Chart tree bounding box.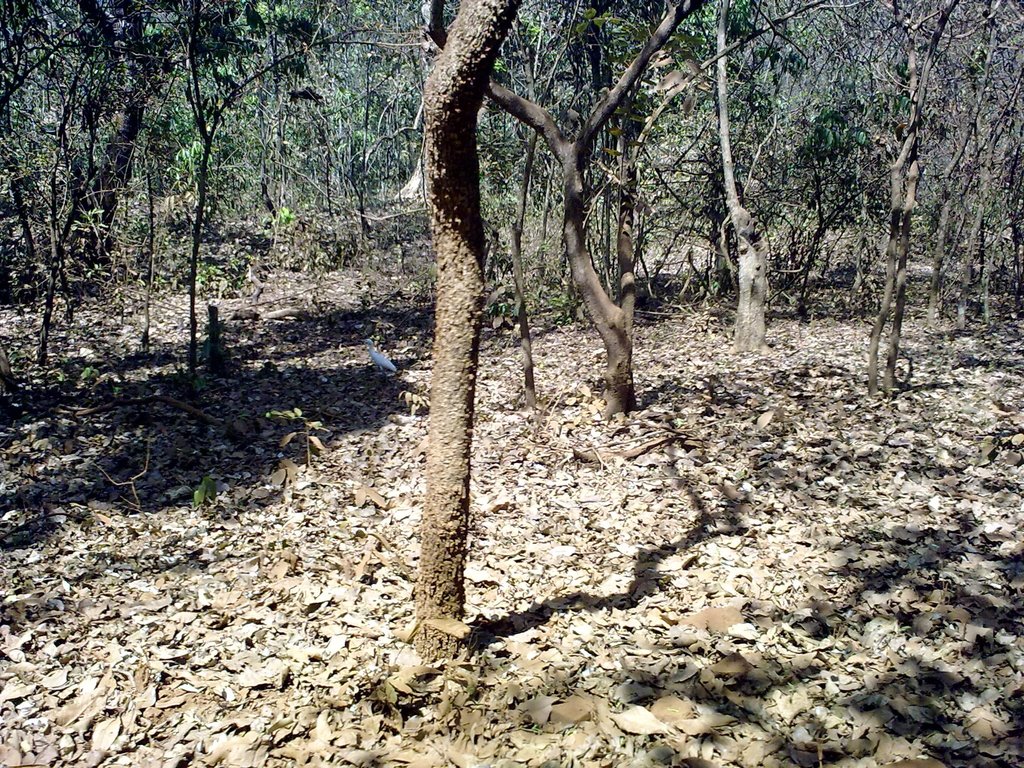
Charted: bbox(330, 0, 863, 422).
